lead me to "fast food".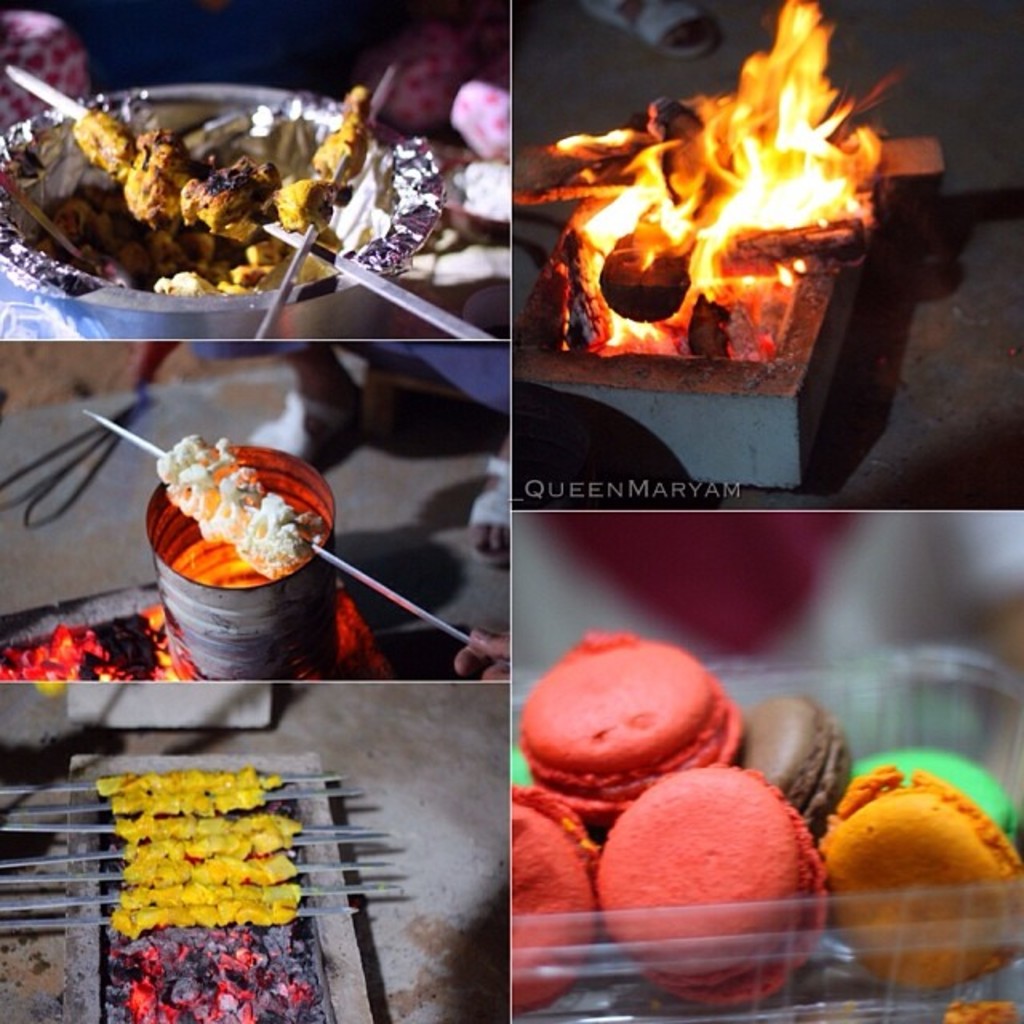
Lead to <box>112,818,291,840</box>.
